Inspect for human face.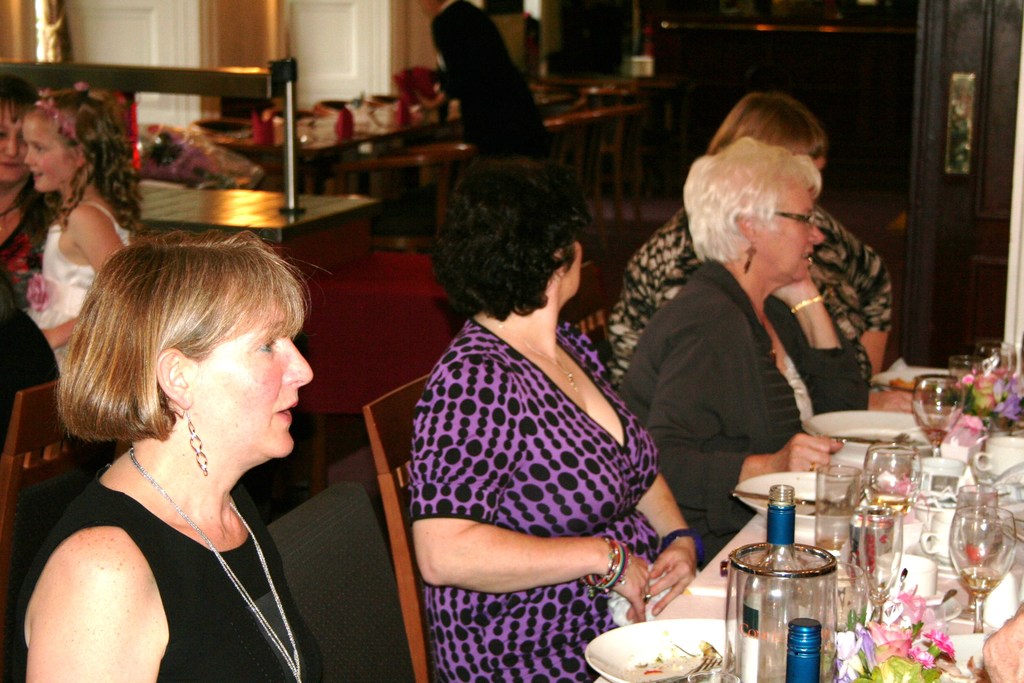
Inspection: [x1=0, y1=103, x2=17, y2=181].
